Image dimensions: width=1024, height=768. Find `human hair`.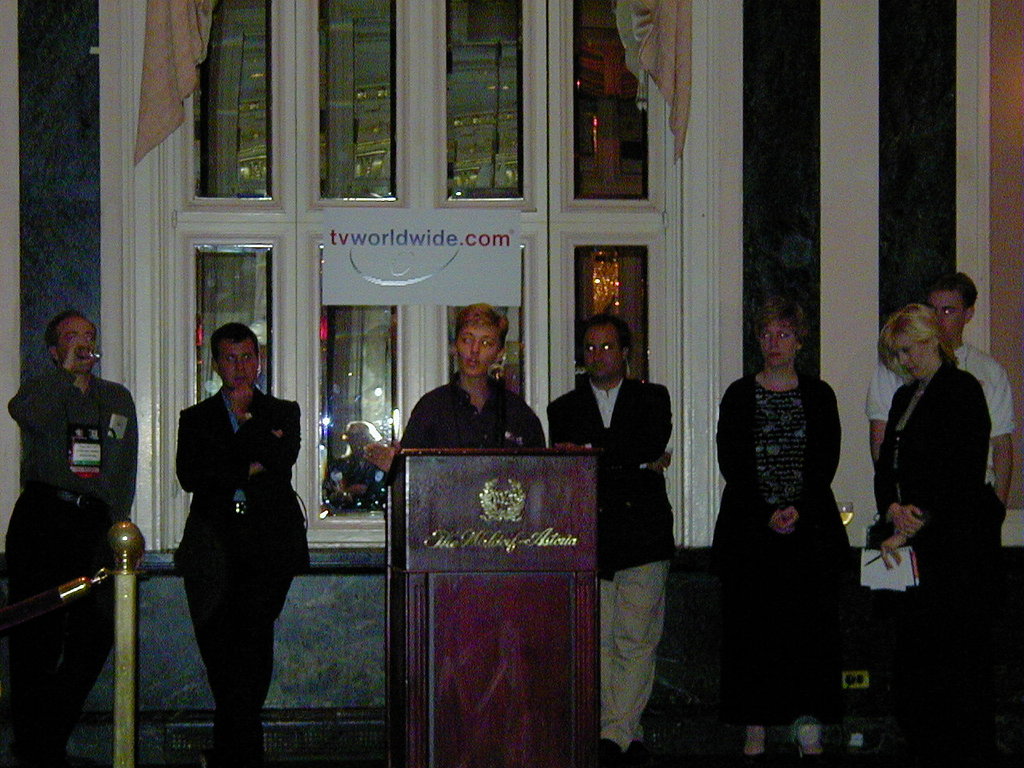
rect(581, 314, 635, 362).
